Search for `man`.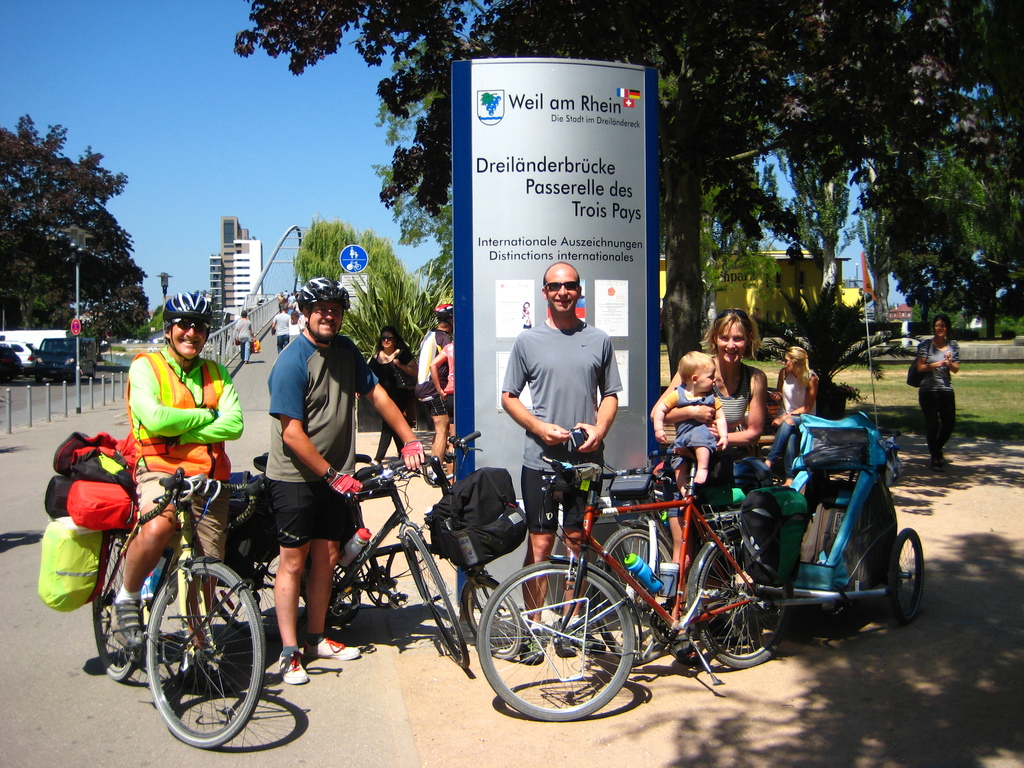
Found at crop(499, 264, 623, 665).
